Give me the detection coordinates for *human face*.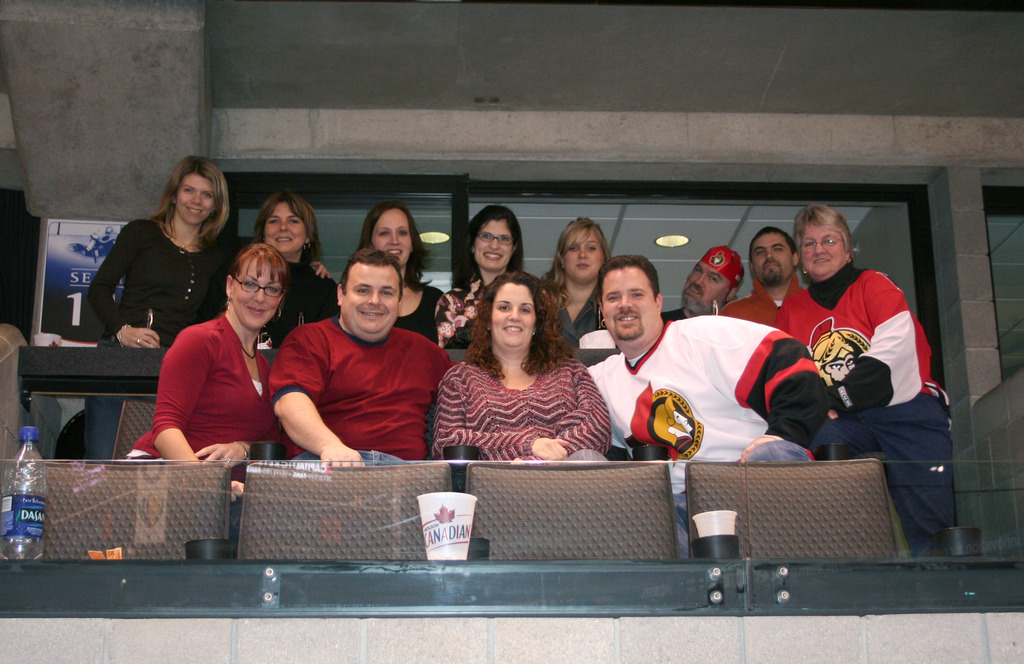
select_region(800, 234, 847, 284).
